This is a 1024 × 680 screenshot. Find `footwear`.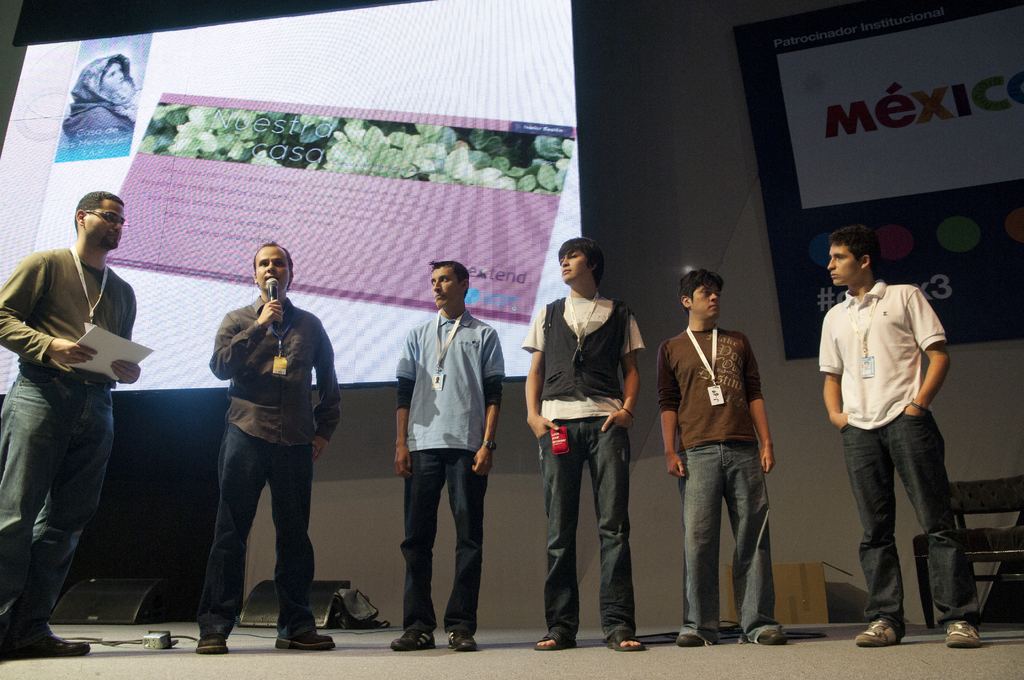
Bounding box: crop(446, 632, 479, 654).
